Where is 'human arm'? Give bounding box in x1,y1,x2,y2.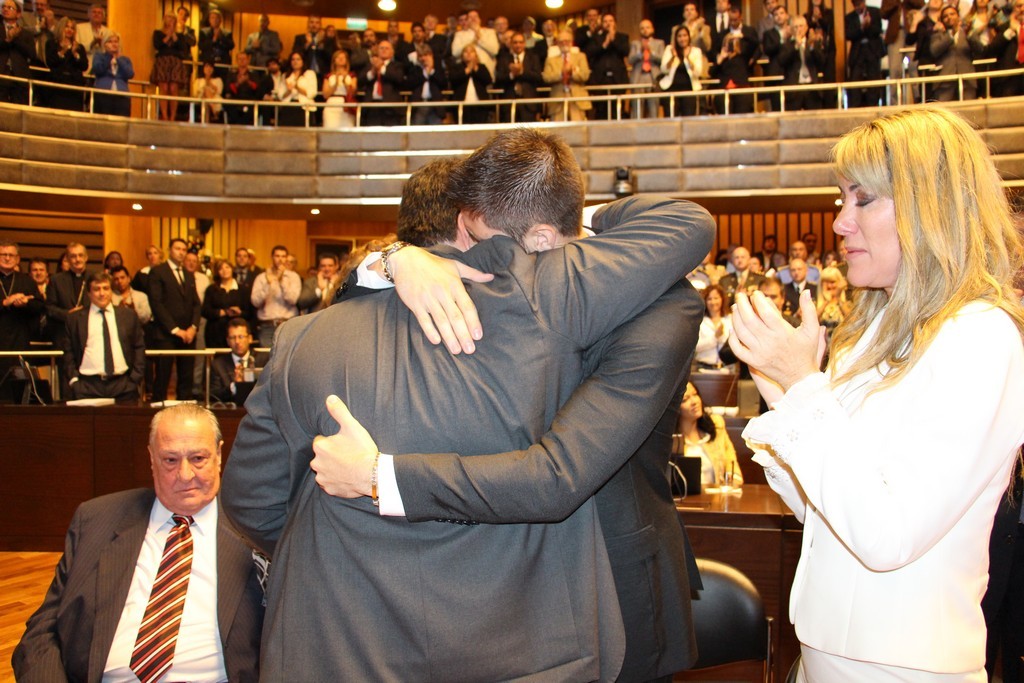
309,278,707,515.
